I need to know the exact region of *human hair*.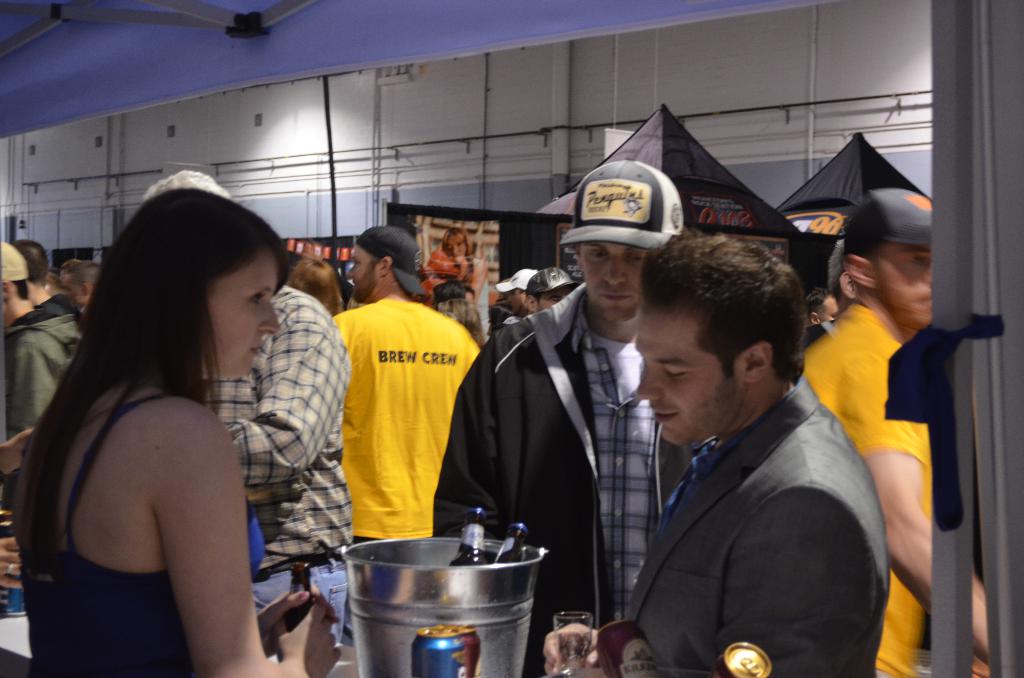
Region: box=[641, 229, 801, 382].
